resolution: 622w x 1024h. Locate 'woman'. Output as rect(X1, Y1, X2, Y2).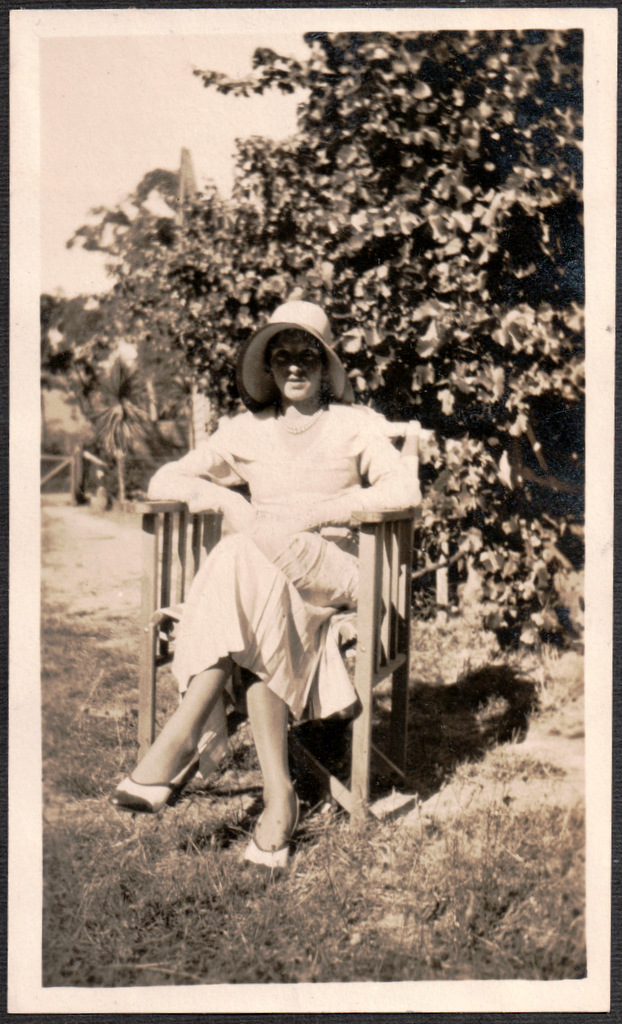
rect(145, 298, 413, 844).
